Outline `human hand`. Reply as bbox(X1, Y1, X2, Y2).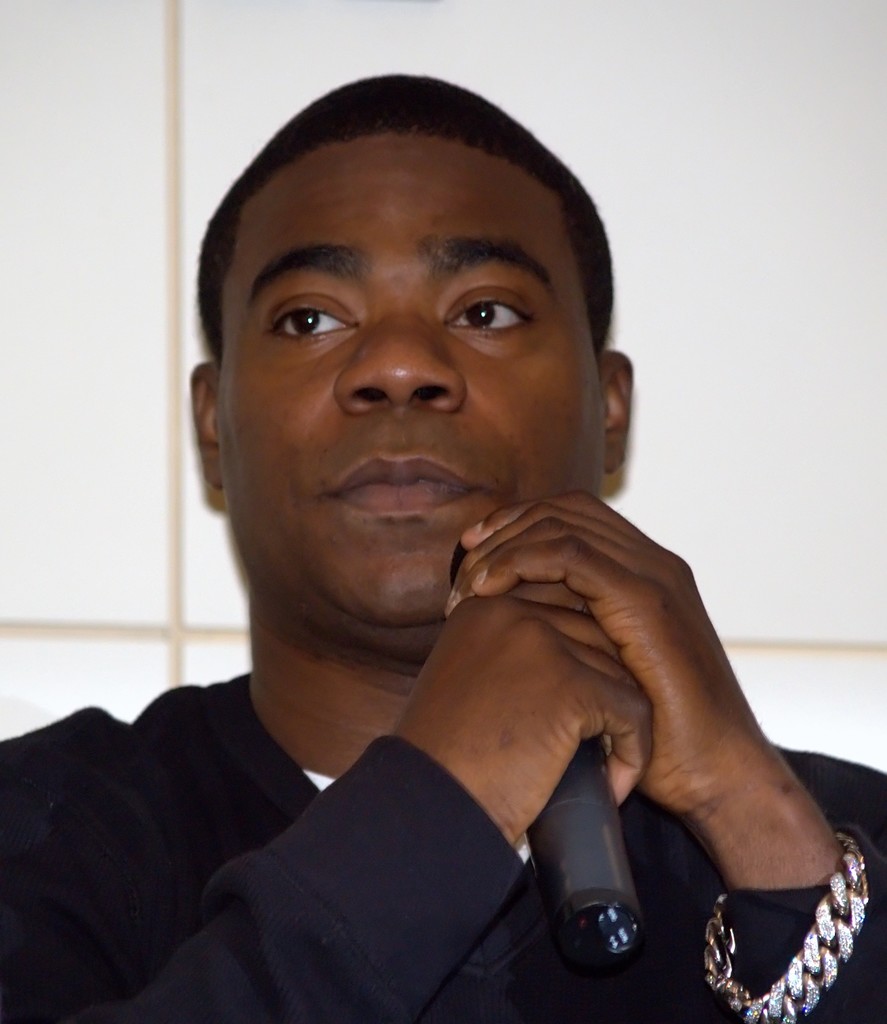
bbox(388, 577, 656, 842).
